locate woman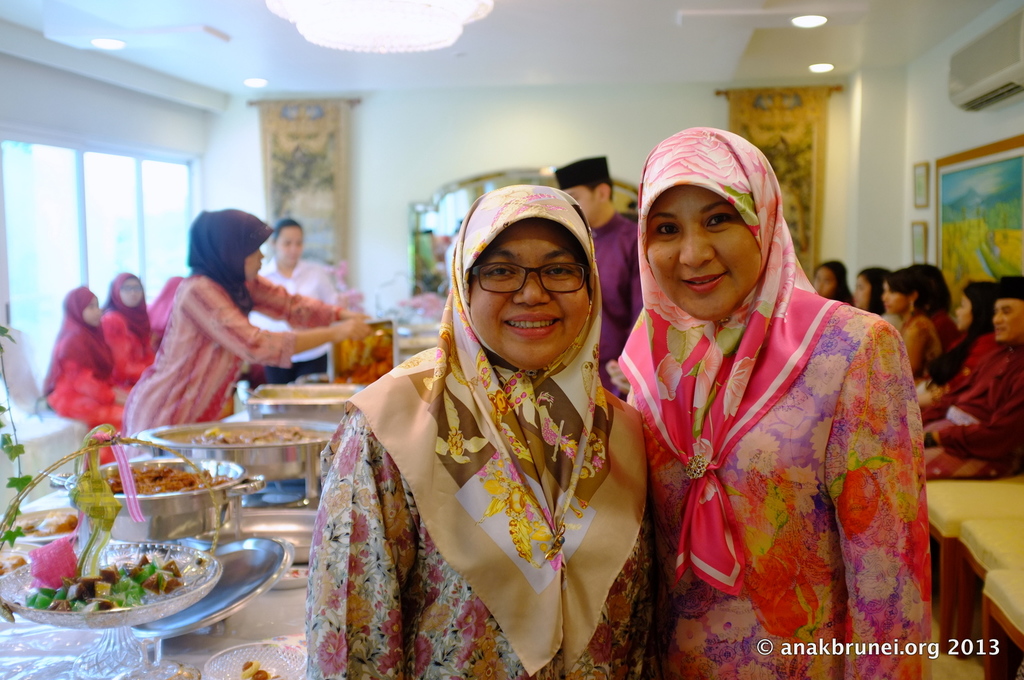
(x1=35, y1=290, x2=131, y2=481)
